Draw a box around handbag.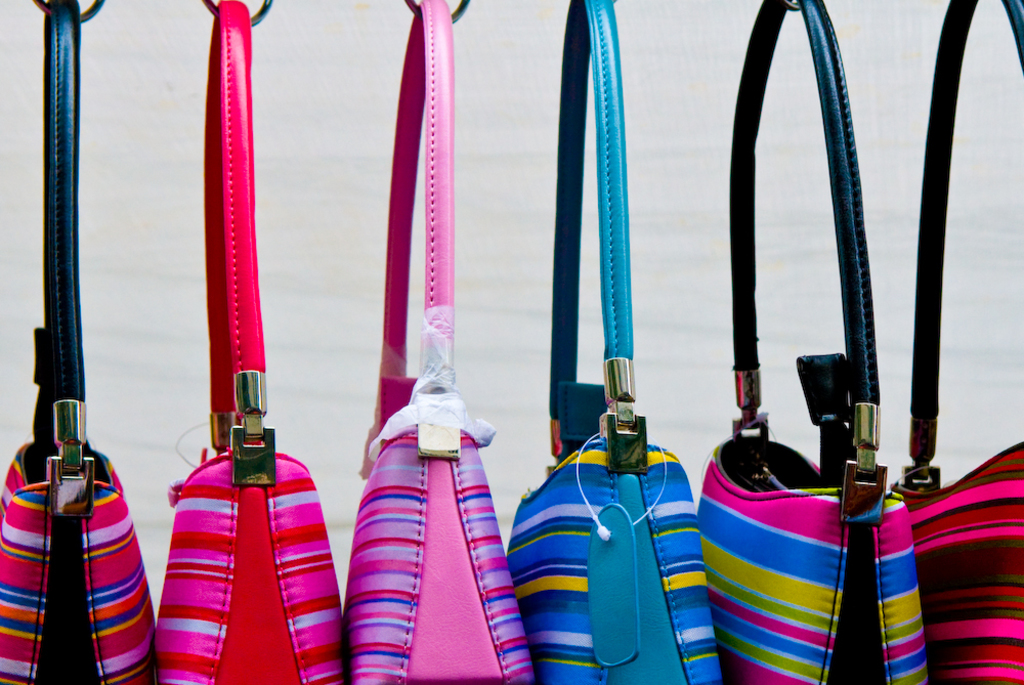
region(695, 0, 930, 684).
